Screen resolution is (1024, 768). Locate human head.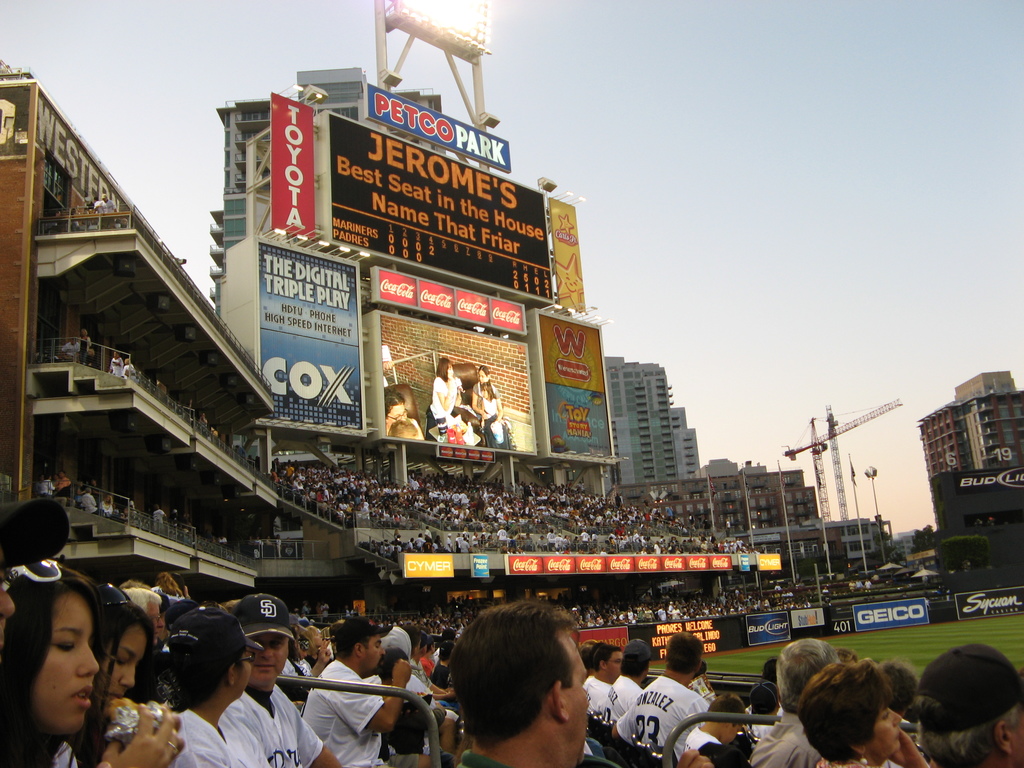
pyautogui.locateOnScreen(0, 501, 20, 665).
